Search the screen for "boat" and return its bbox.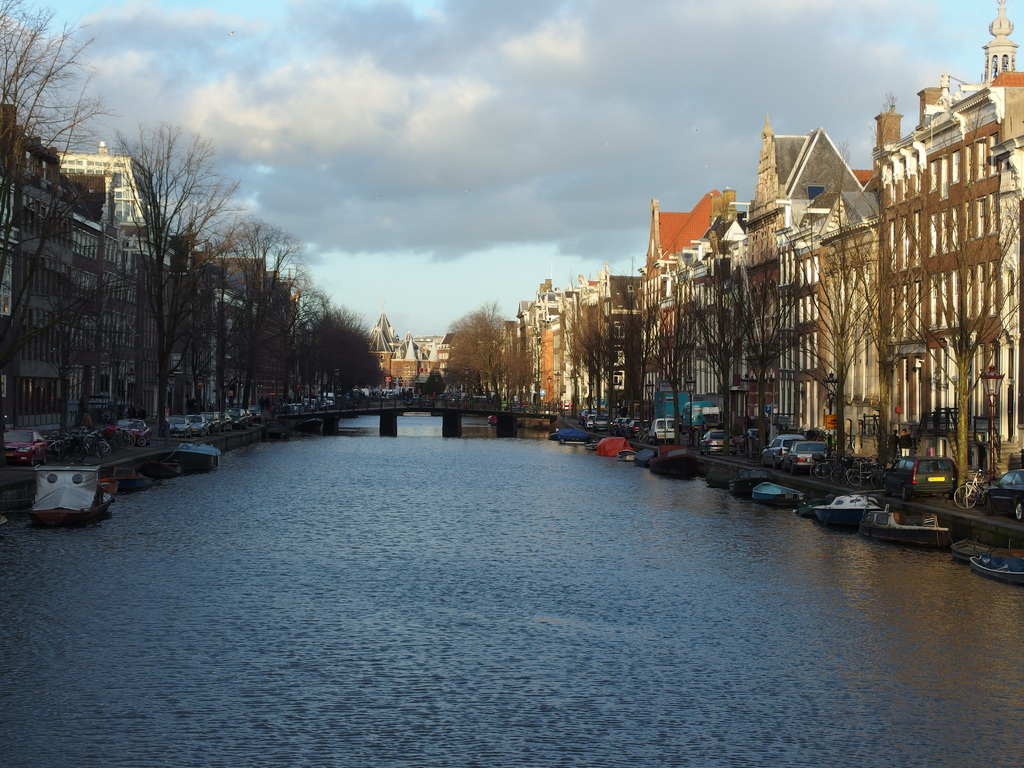
Found: 751:482:809:506.
